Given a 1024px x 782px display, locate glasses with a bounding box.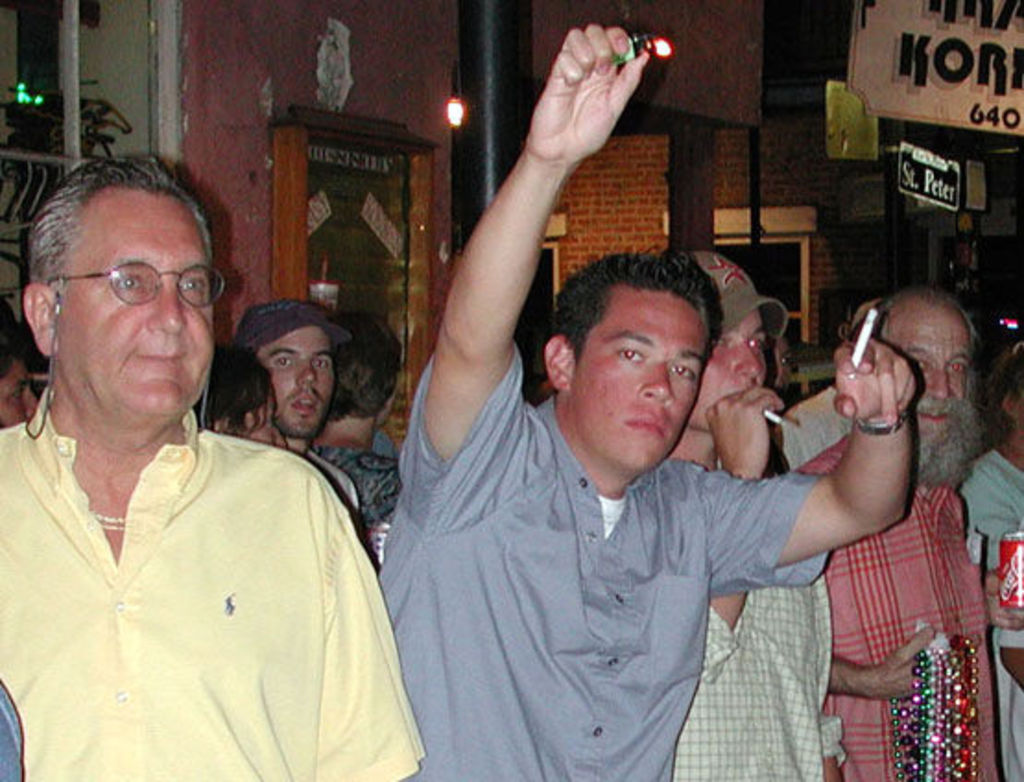
Located: Rect(46, 258, 225, 308).
